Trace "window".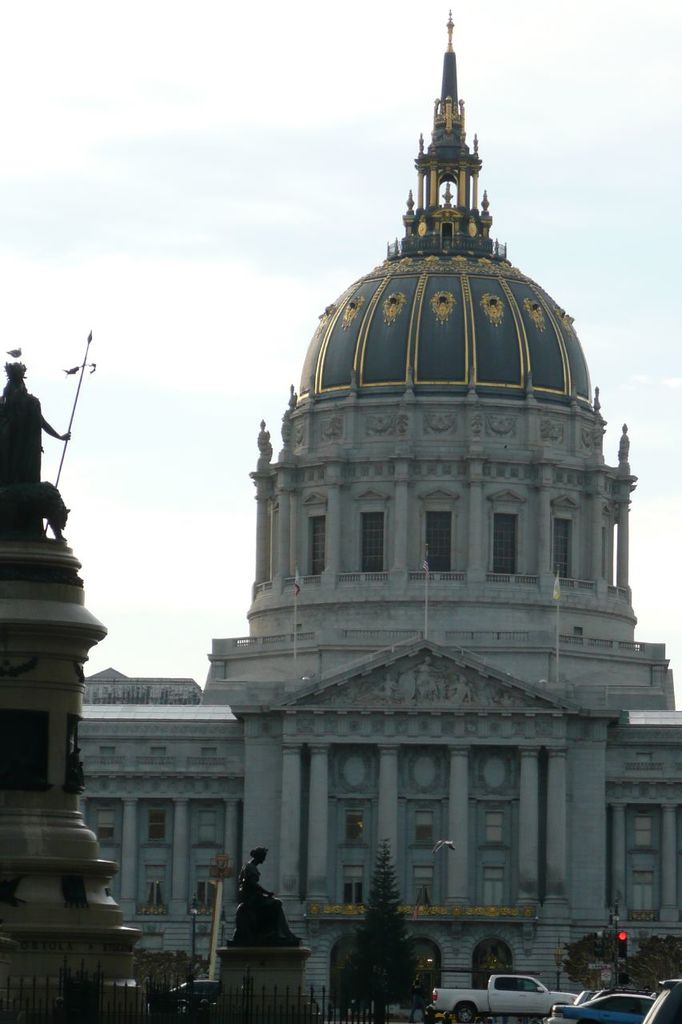
Traced to 86:788:248:911.
